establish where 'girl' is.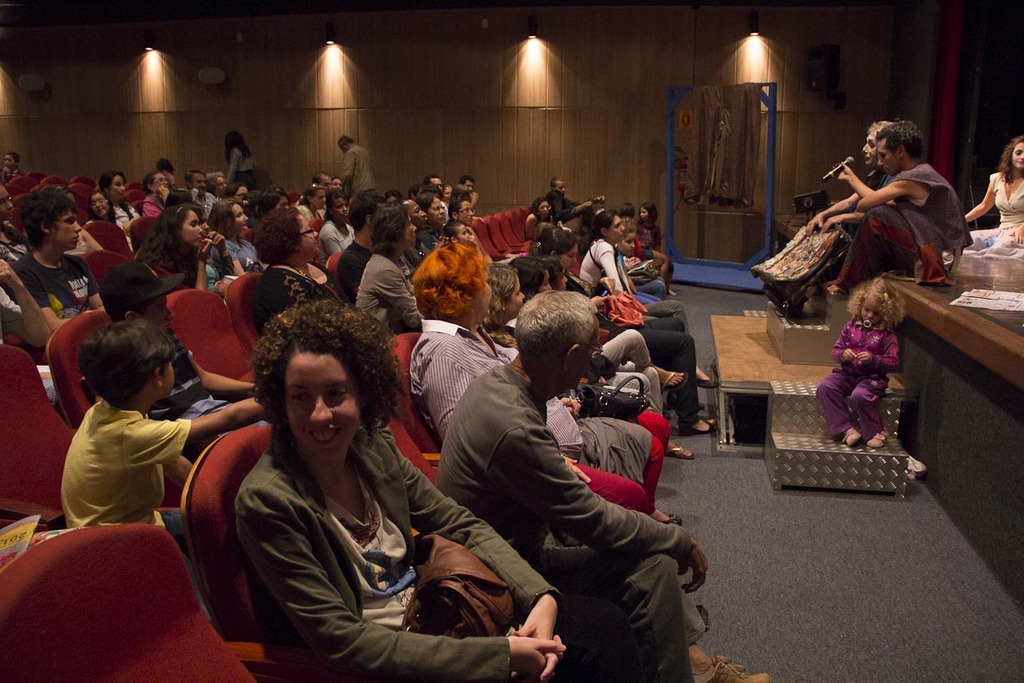
Established at [235, 299, 566, 682].
